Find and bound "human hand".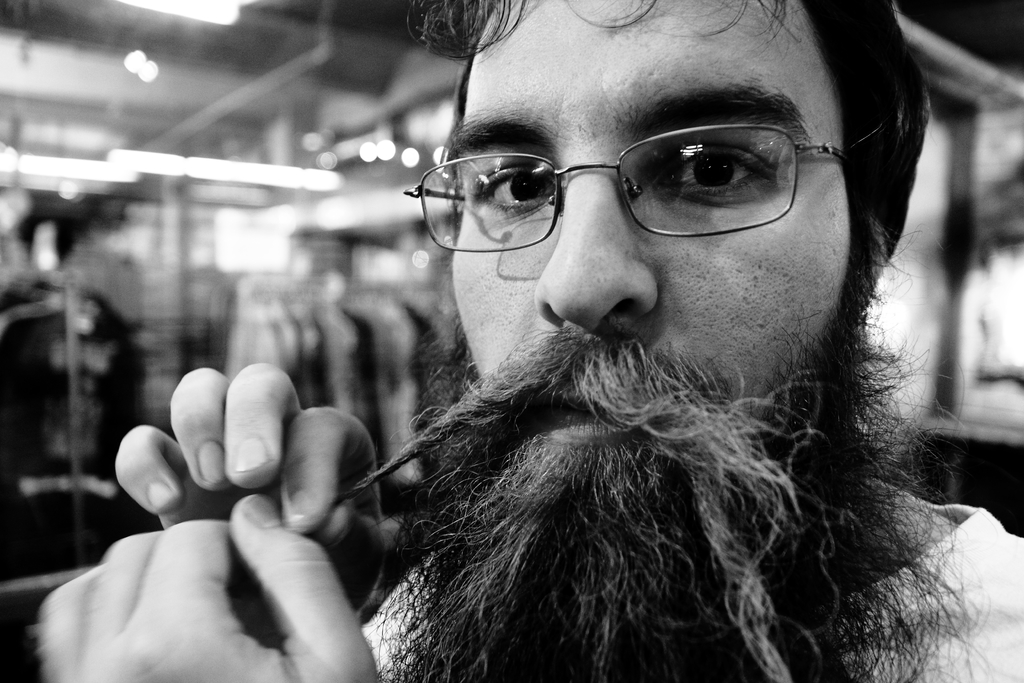
Bound: bbox=(111, 366, 380, 647).
